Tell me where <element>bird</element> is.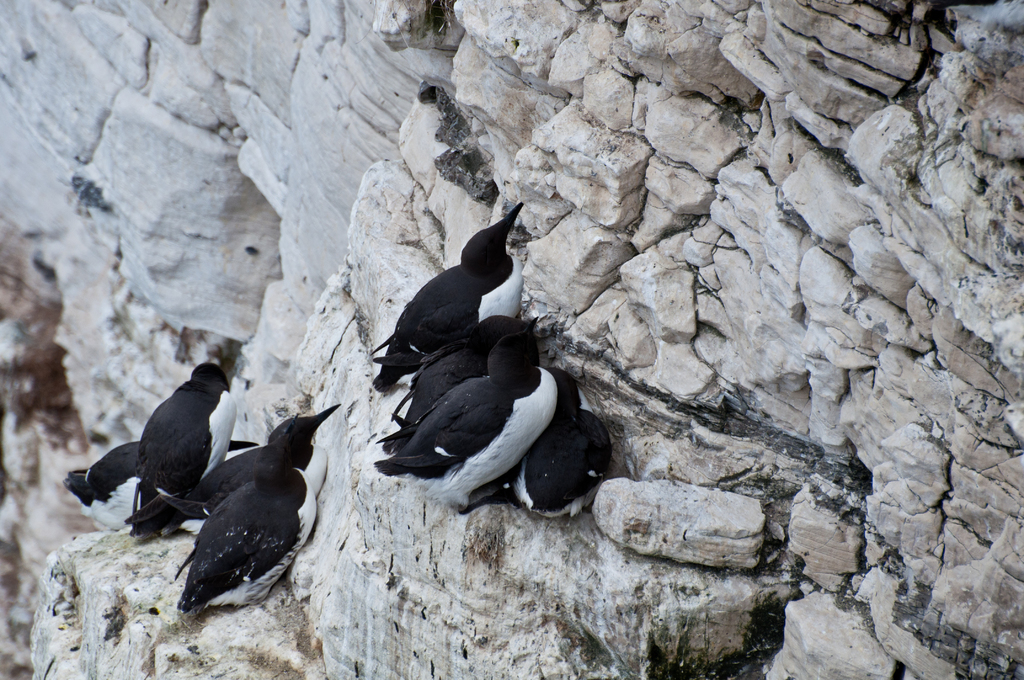
<element>bird</element> is at crop(377, 319, 568, 514).
